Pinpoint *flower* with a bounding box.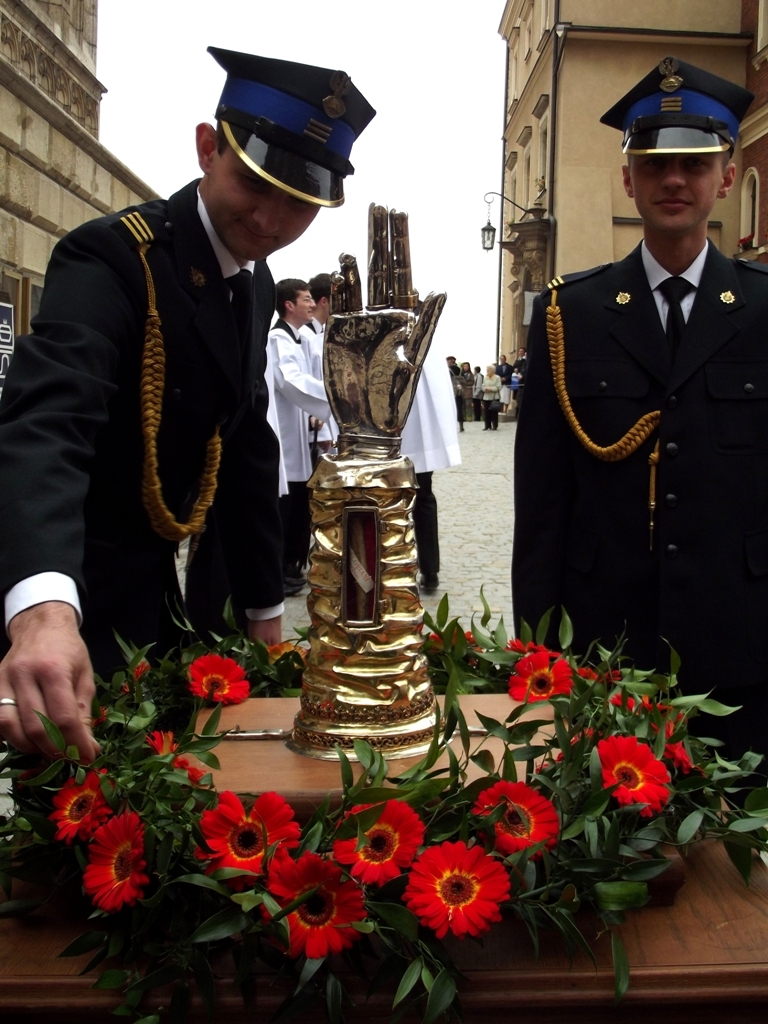
l=268, t=854, r=375, b=961.
